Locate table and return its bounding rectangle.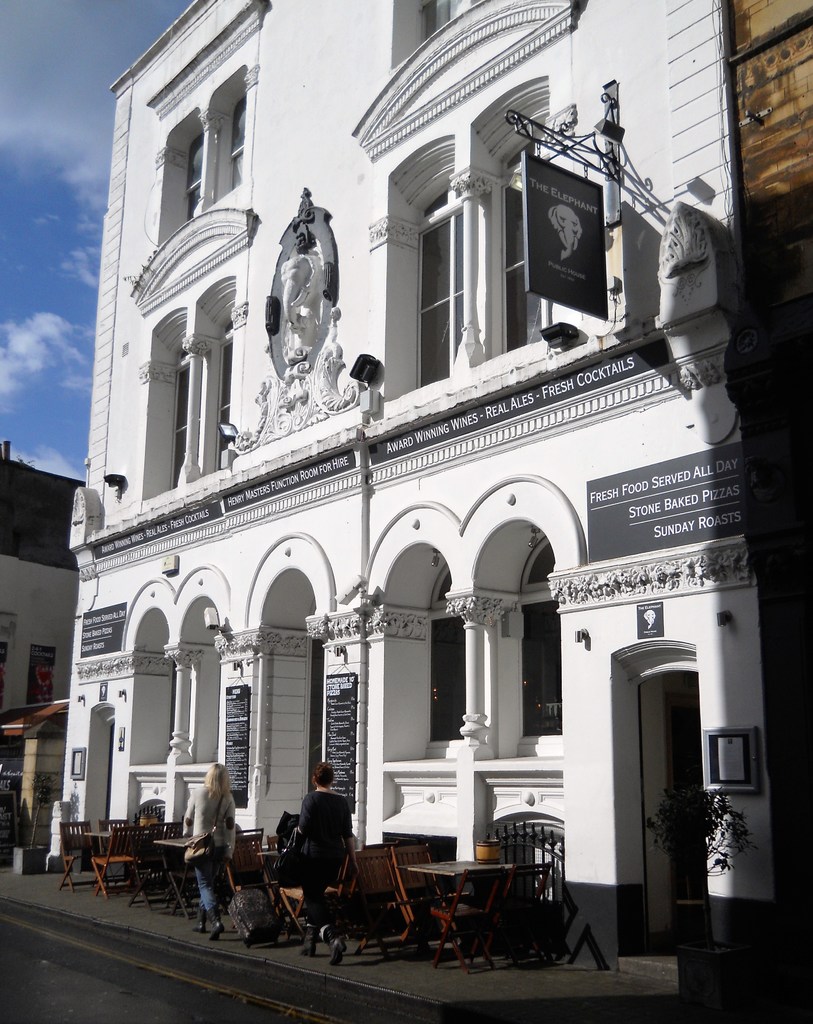
86 830 151 891.
